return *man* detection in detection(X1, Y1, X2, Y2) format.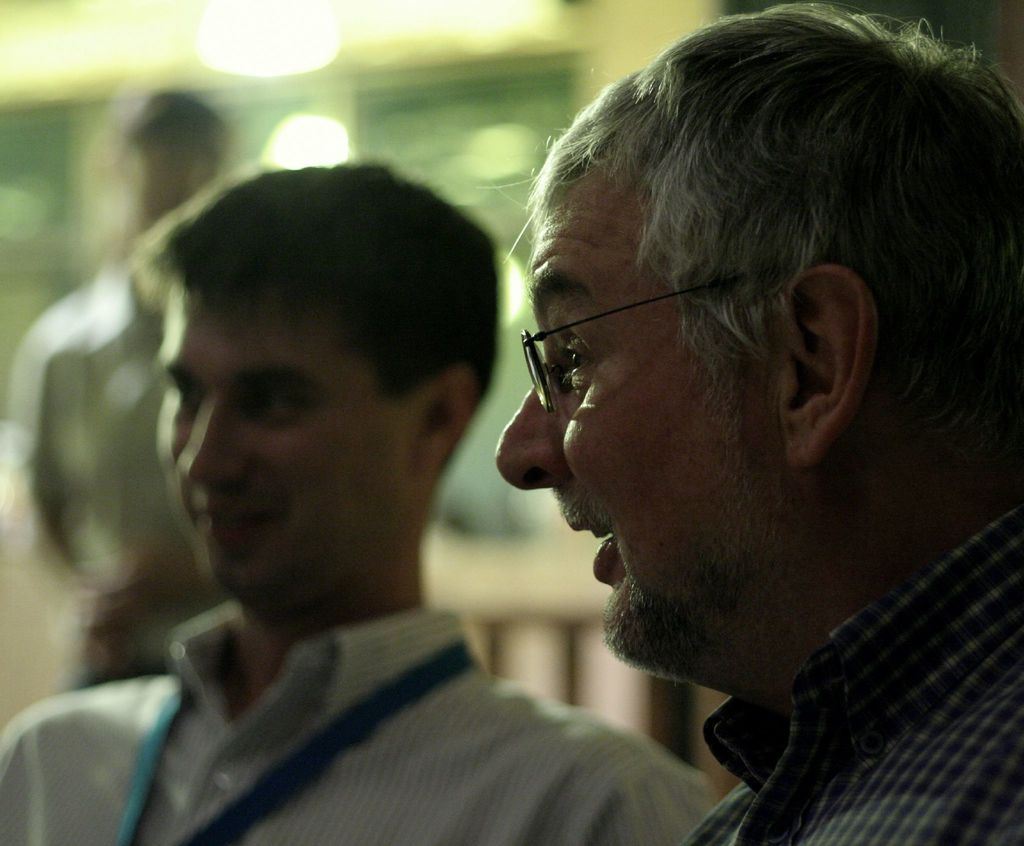
detection(0, 167, 726, 836).
